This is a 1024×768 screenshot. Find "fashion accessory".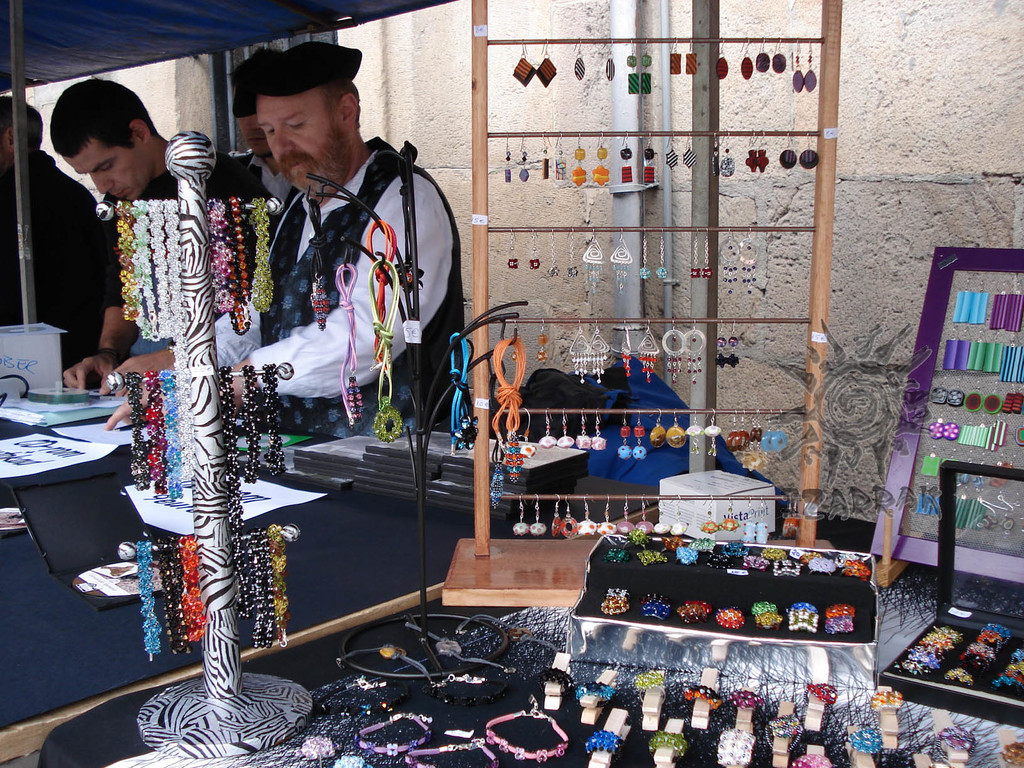
Bounding box: box(653, 408, 666, 449).
